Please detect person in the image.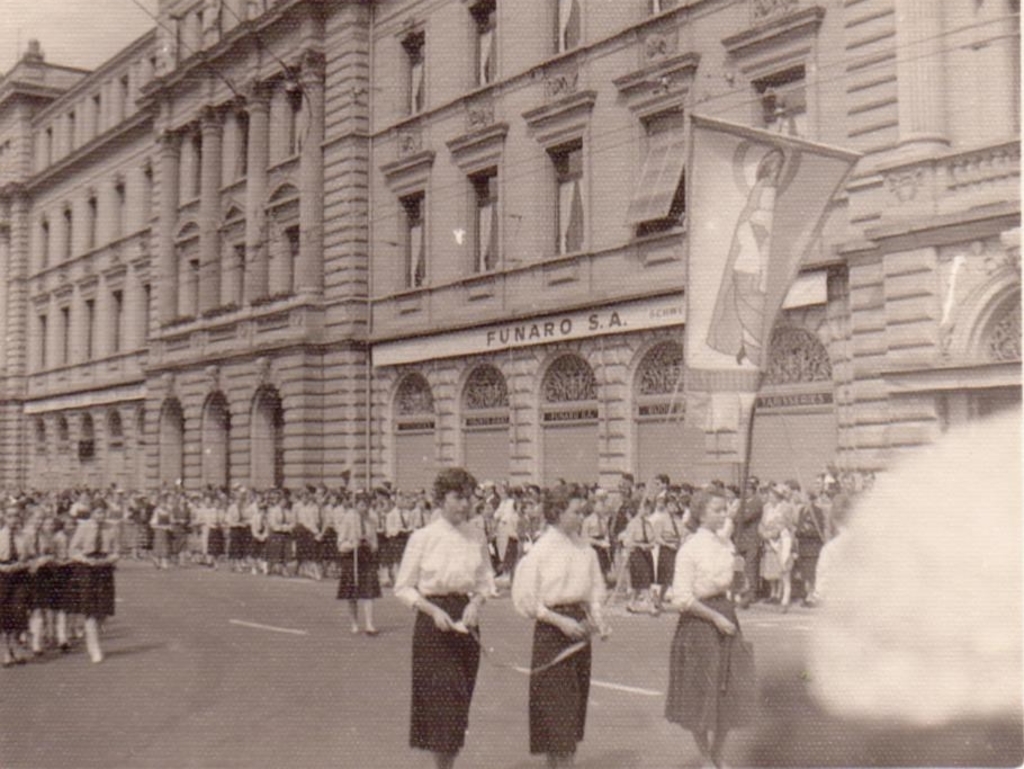
box(225, 492, 246, 566).
